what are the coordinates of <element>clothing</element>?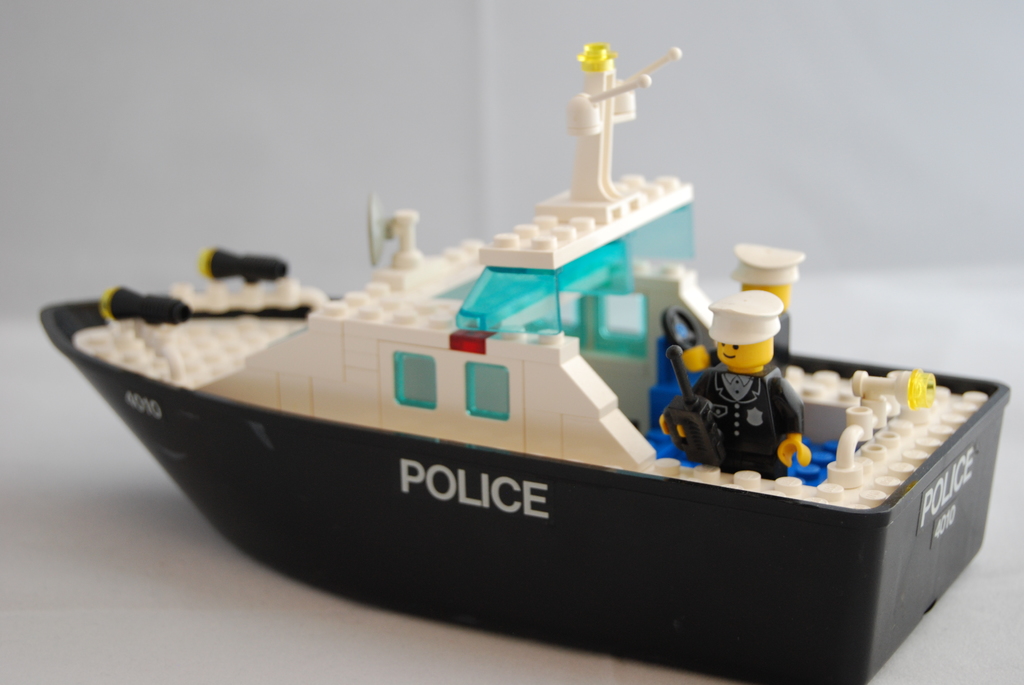
689,366,806,480.
